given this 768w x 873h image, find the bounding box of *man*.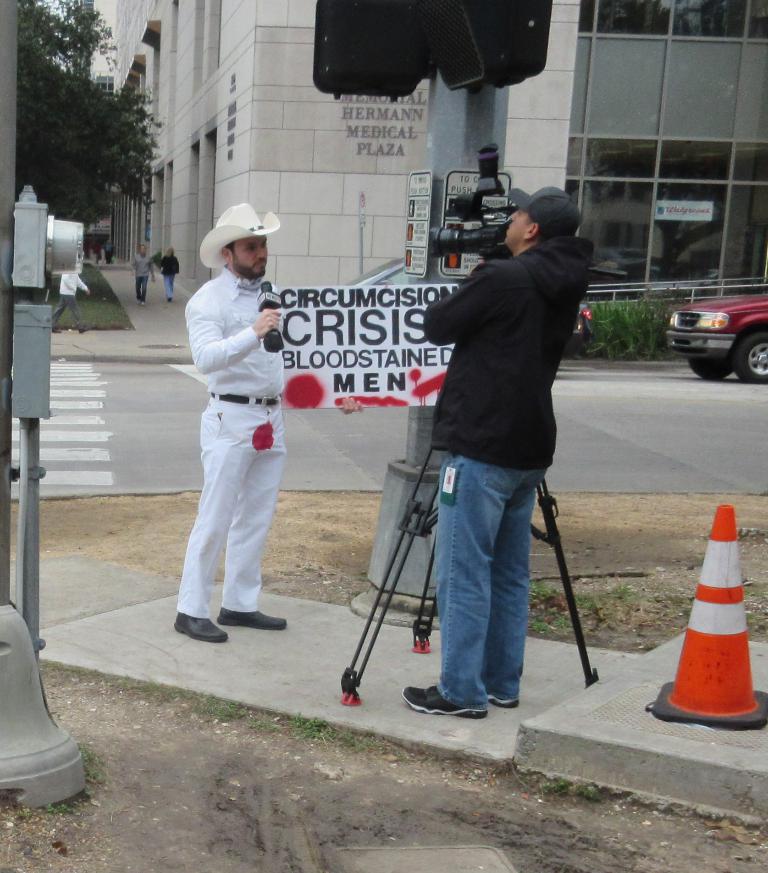
box(125, 246, 153, 304).
